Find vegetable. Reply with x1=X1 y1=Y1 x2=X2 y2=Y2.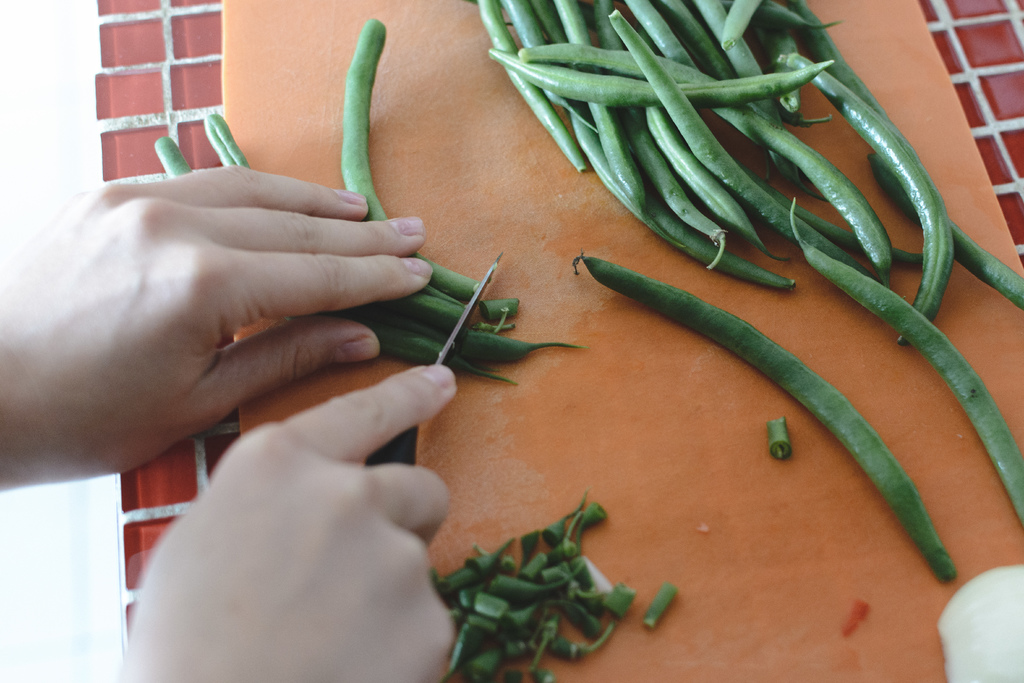
x1=570 y1=252 x2=956 y2=579.
